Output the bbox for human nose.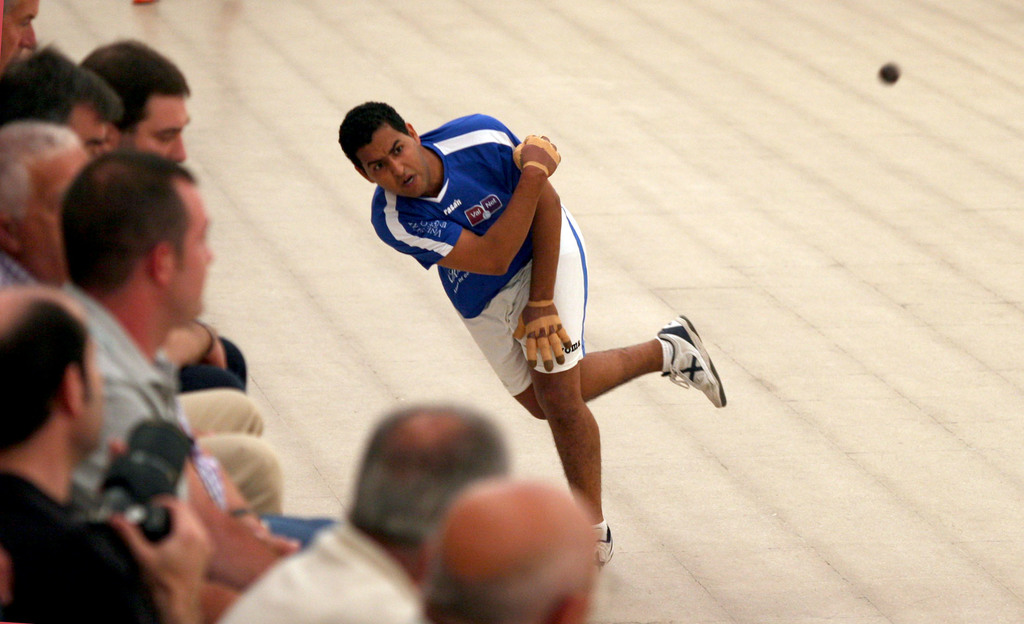
x1=208 y1=241 x2=218 y2=266.
